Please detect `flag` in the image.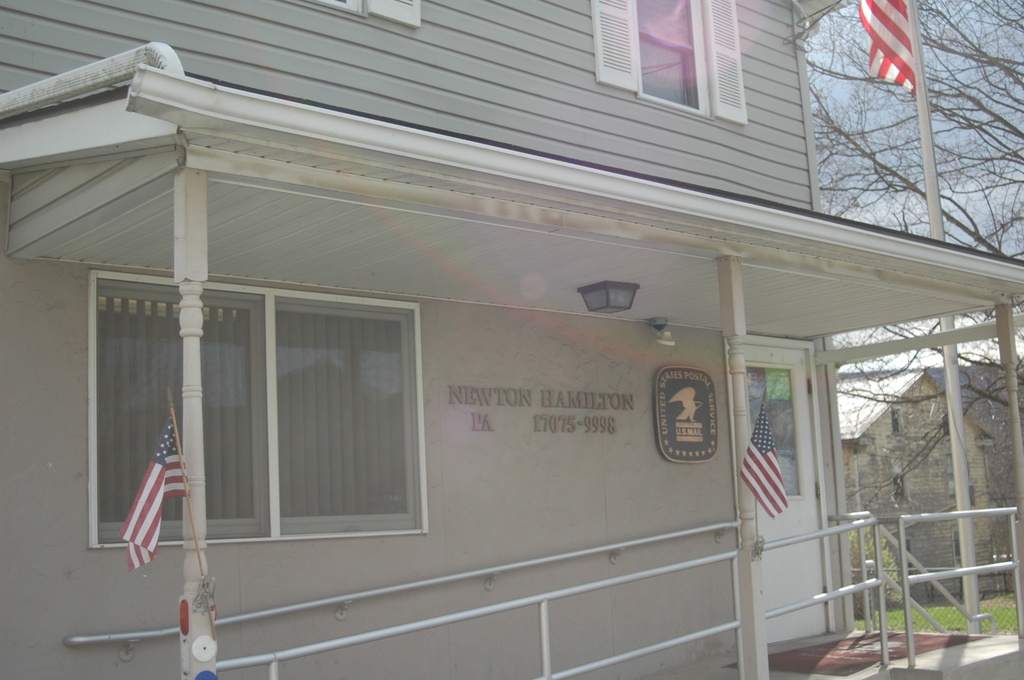
860/0/916/100.
